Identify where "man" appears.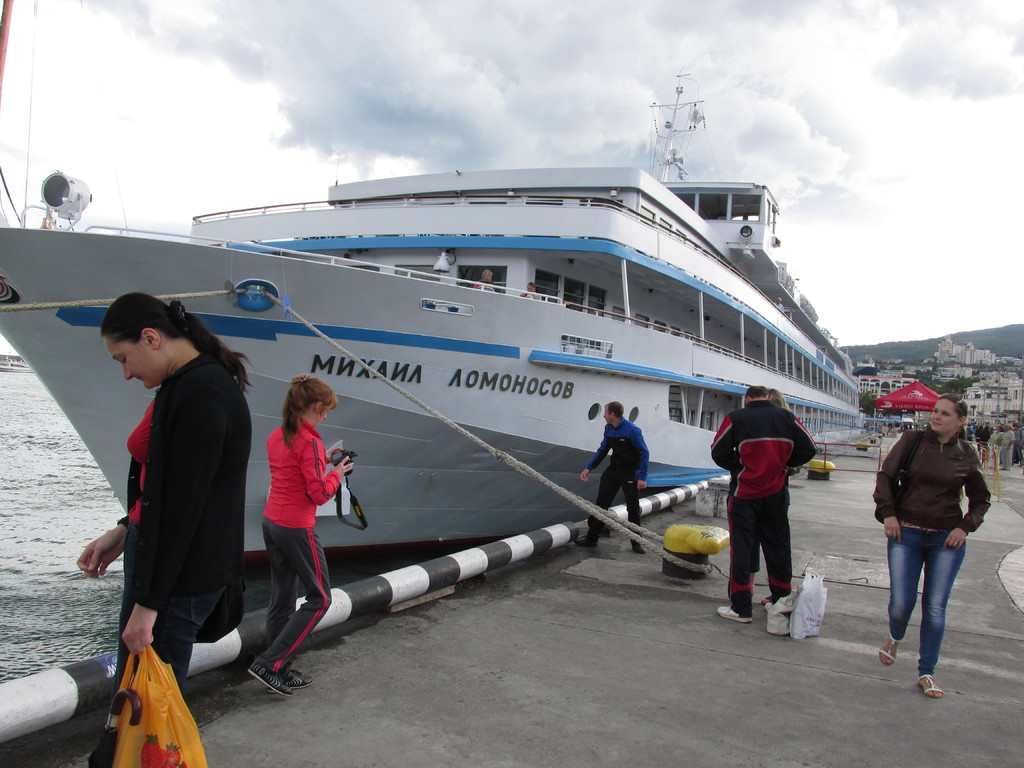
Appears at select_region(575, 398, 651, 552).
